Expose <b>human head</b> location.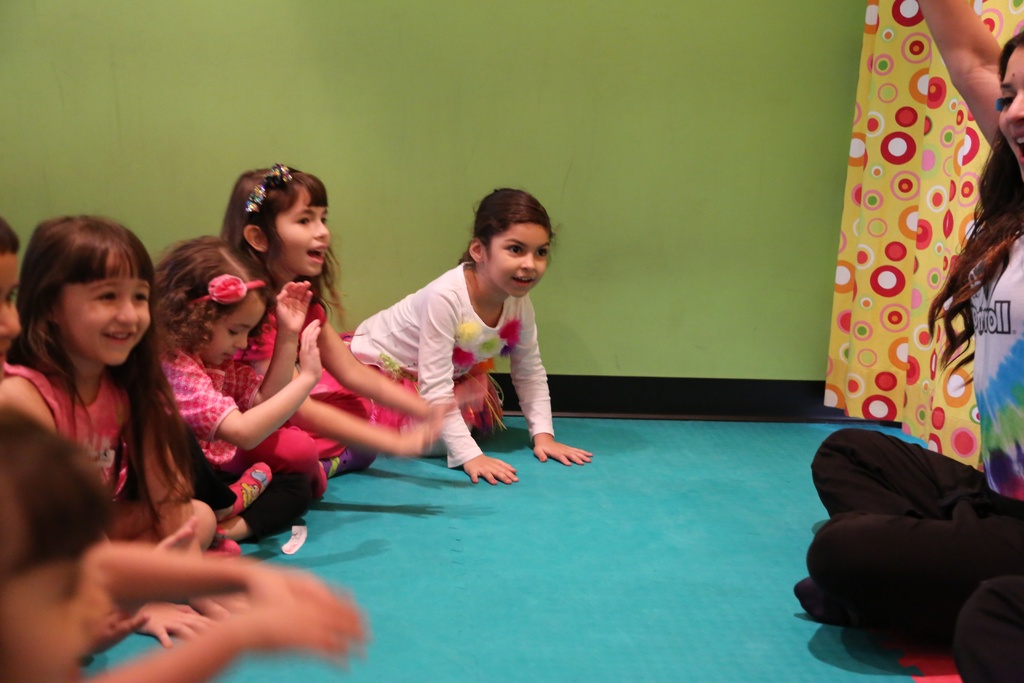
Exposed at <region>990, 29, 1023, 181</region>.
